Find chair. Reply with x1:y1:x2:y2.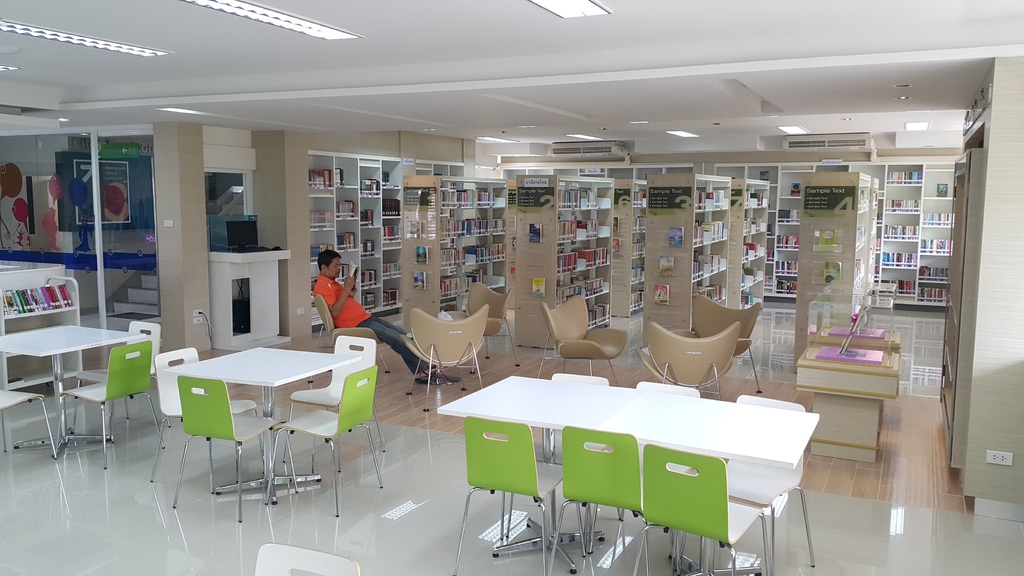
263:363:385:519.
